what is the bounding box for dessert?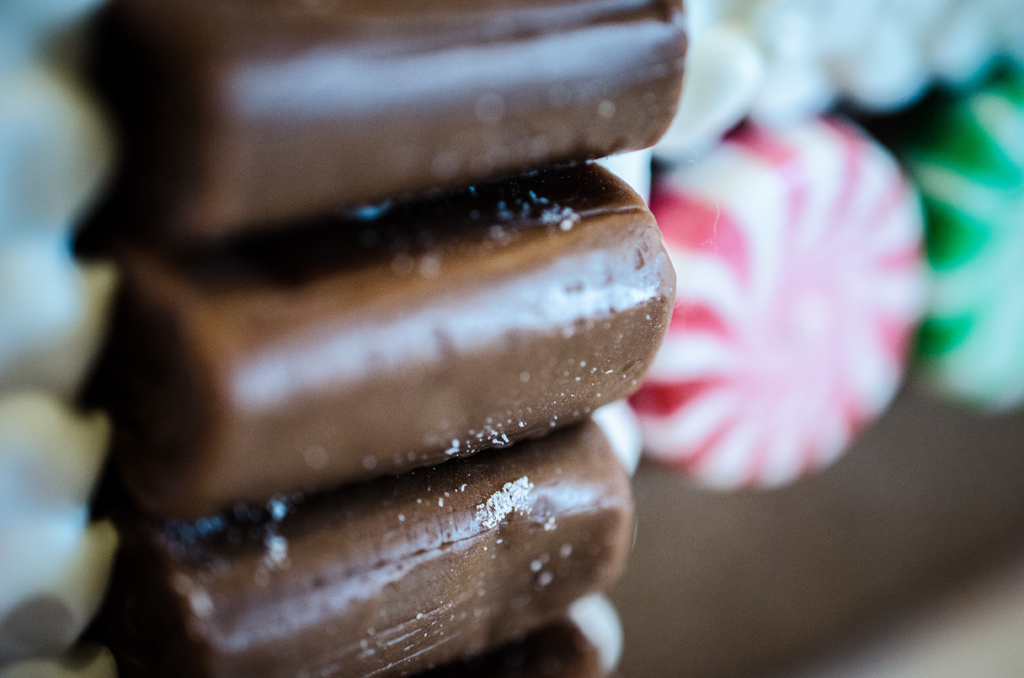
(left=93, top=0, right=678, bottom=677).
